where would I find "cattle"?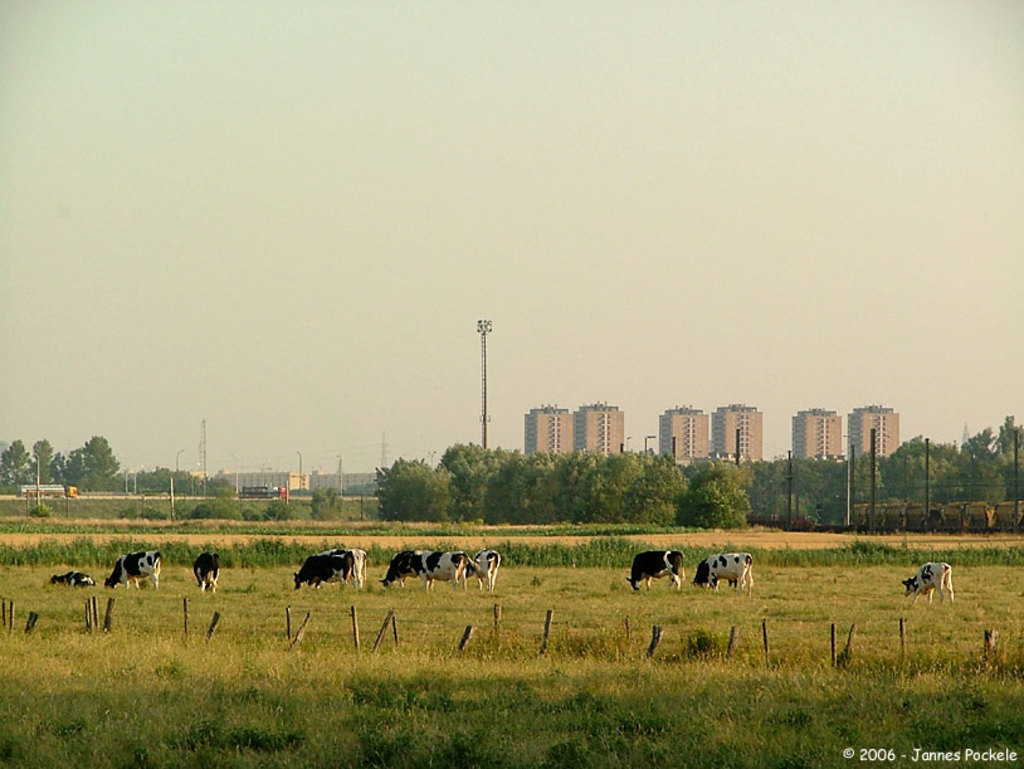
At (628,553,684,592).
